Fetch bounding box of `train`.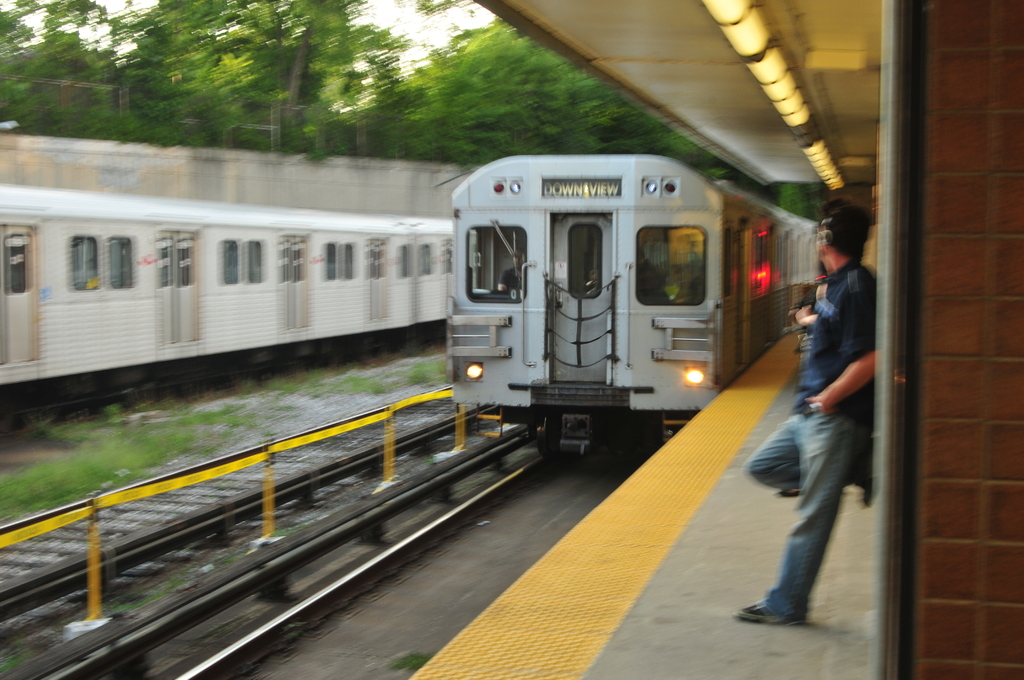
Bbox: crop(451, 156, 824, 462).
